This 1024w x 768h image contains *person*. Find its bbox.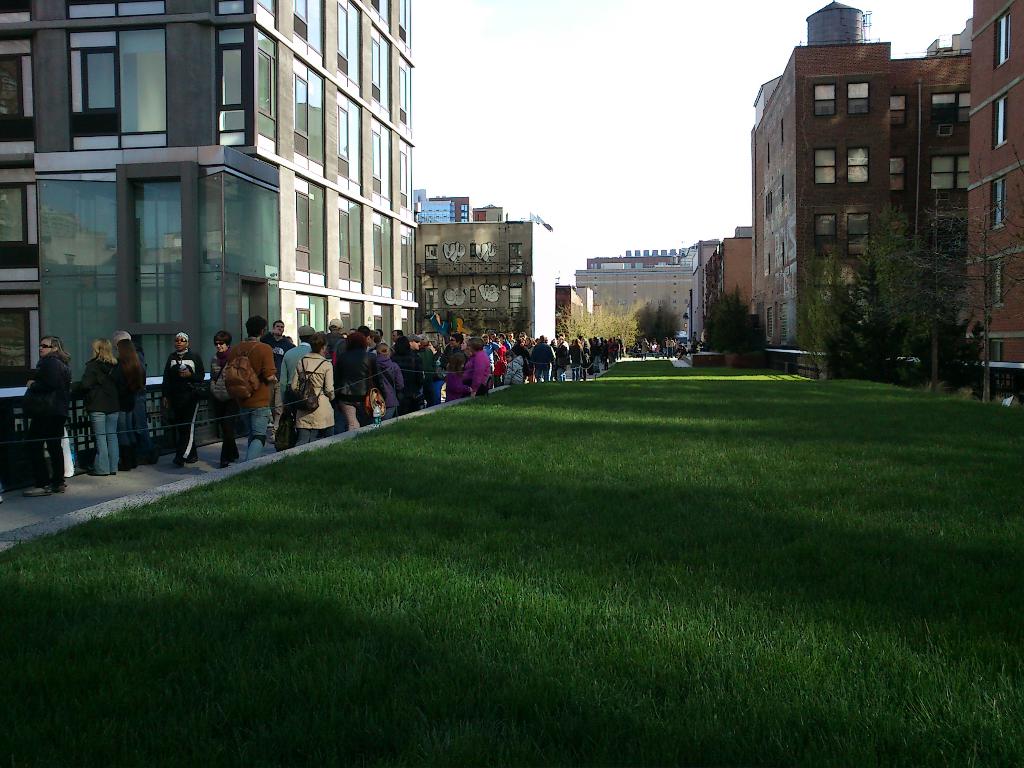
(447,337,457,352).
